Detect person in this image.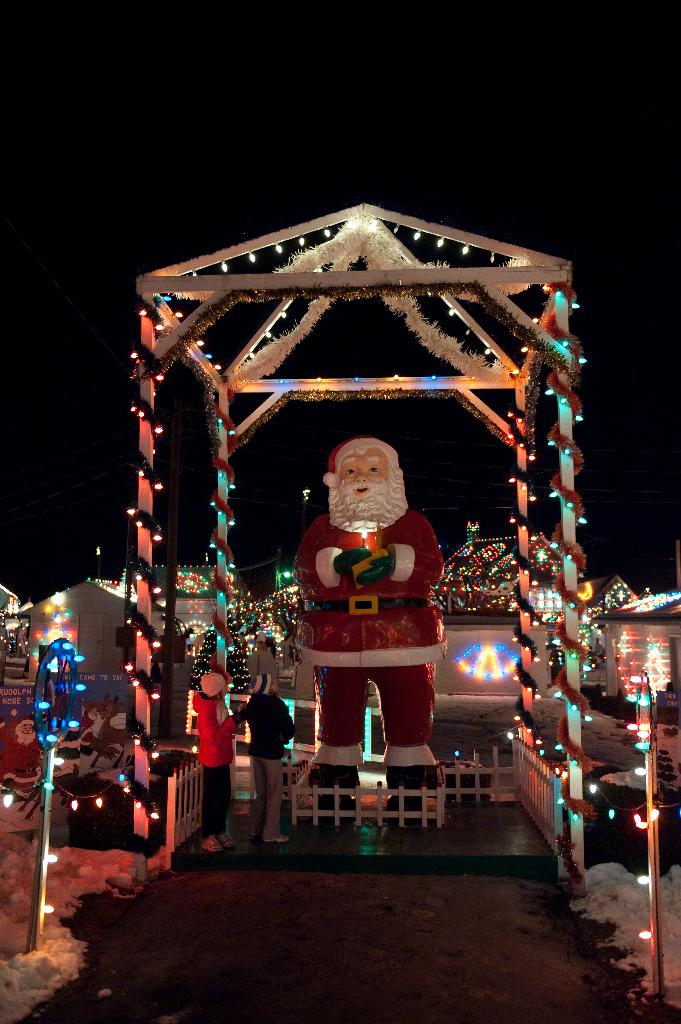
Detection: (x1=81, y1=700, x2=99, y2=735).
